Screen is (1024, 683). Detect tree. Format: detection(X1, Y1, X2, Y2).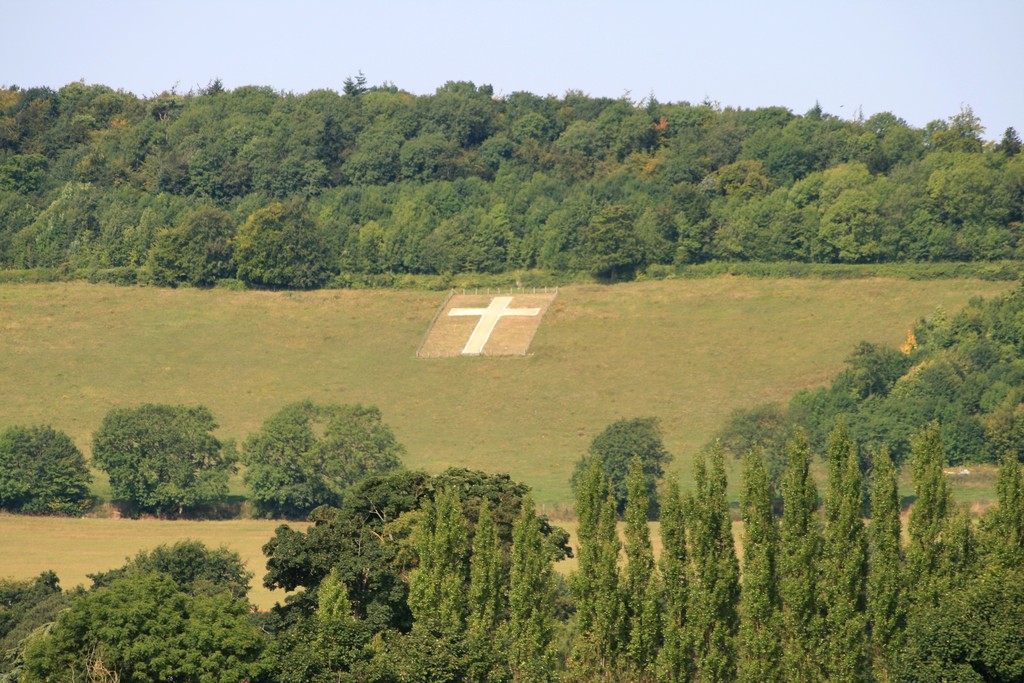
detection(4, 422, 98, 517).
